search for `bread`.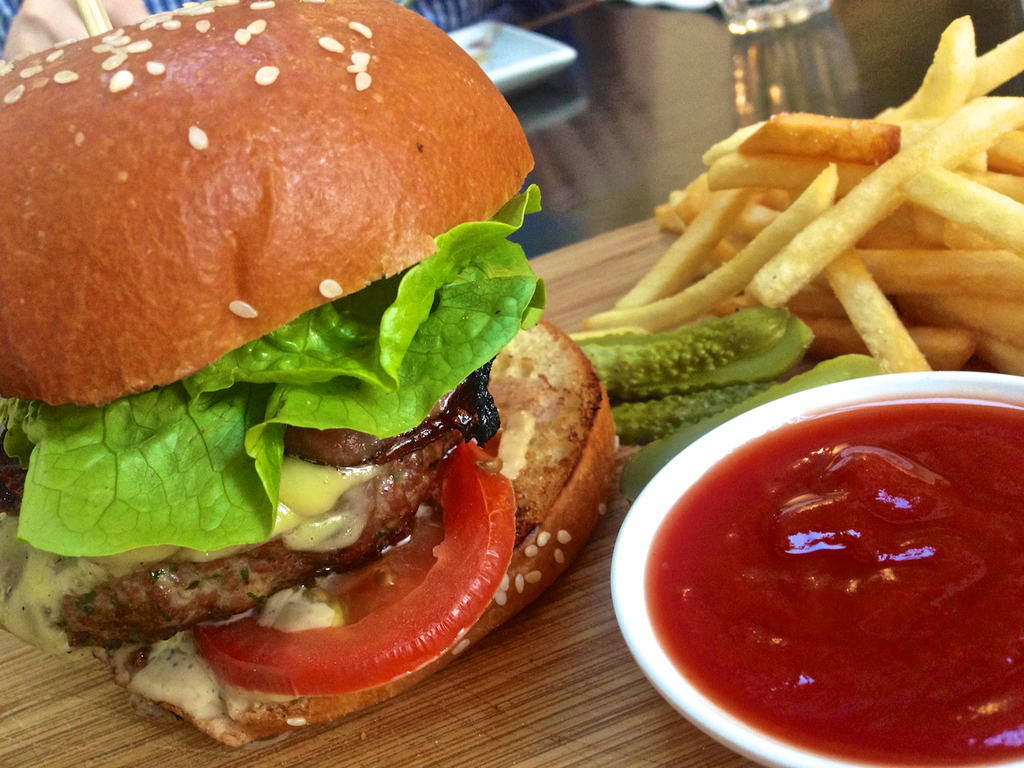
Found at [0, 0, 534, 410].
